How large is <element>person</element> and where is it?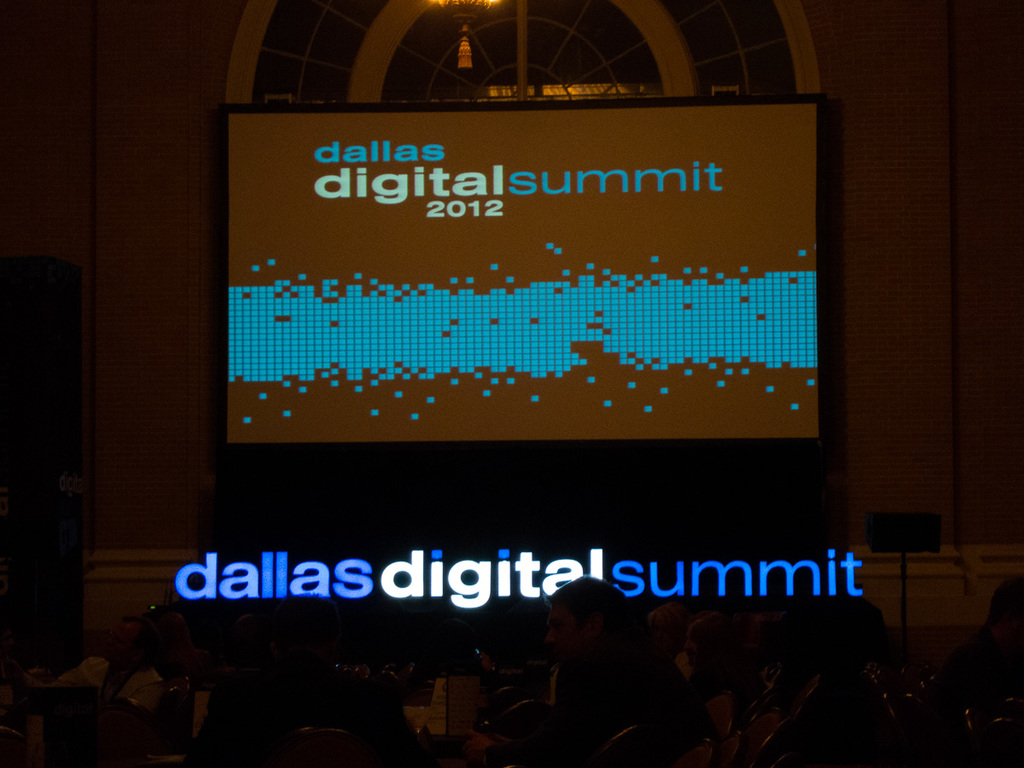
Bounding box: locate(88, 613, 160, 710).
